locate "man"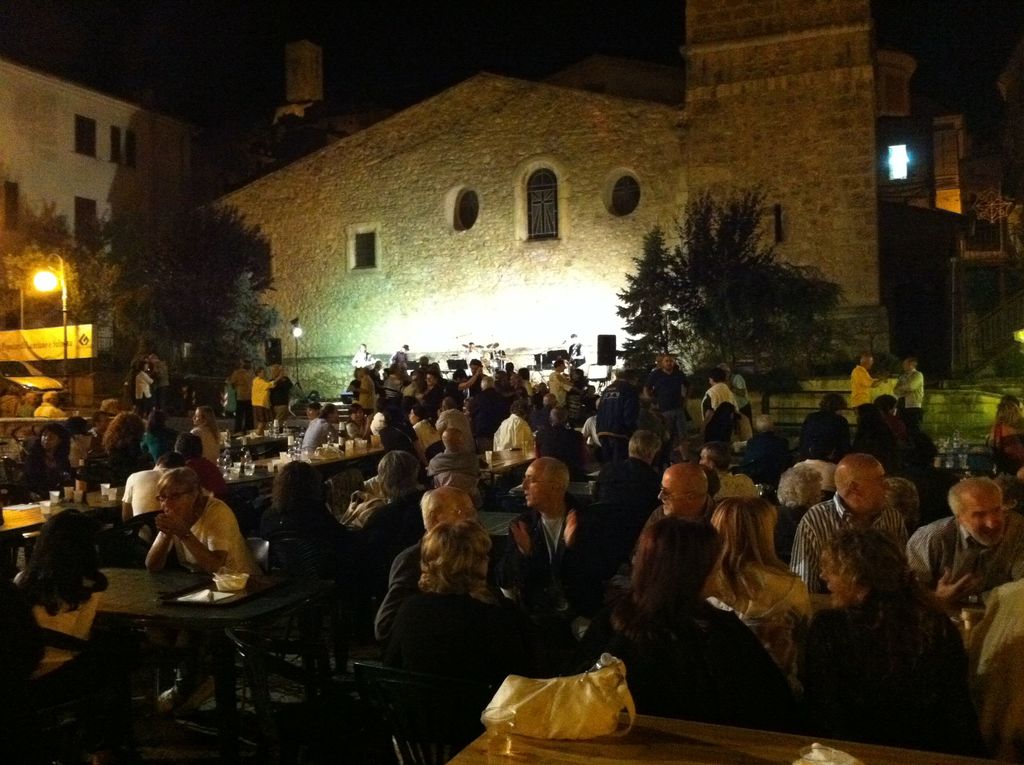
detection(300, 402, 340, 448)
